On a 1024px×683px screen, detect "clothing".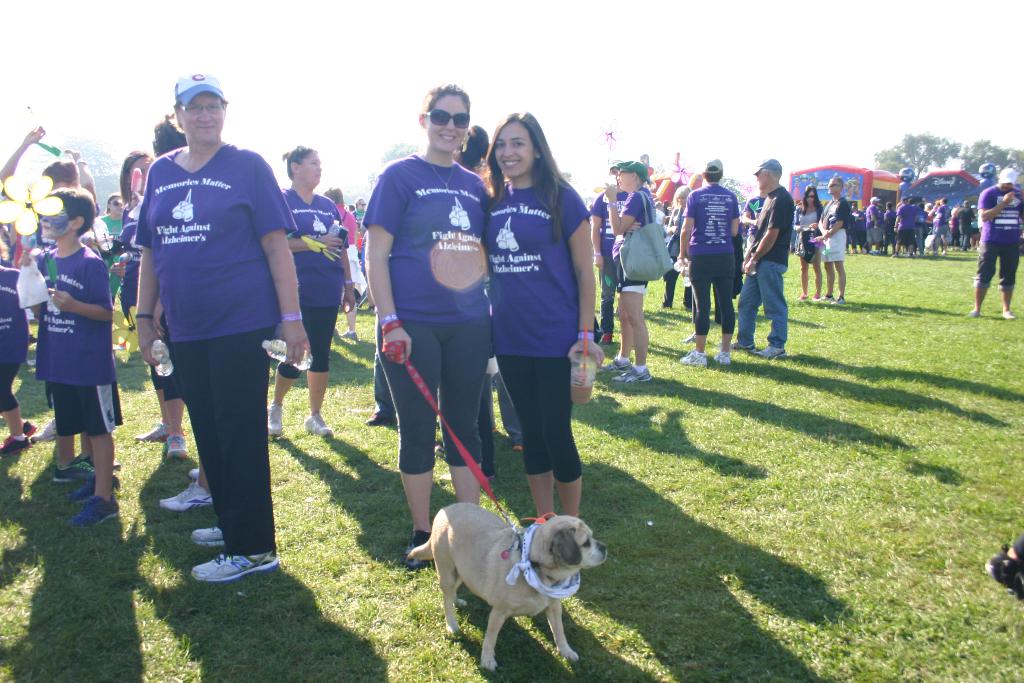
BBox(740, 189, 761, 258).
